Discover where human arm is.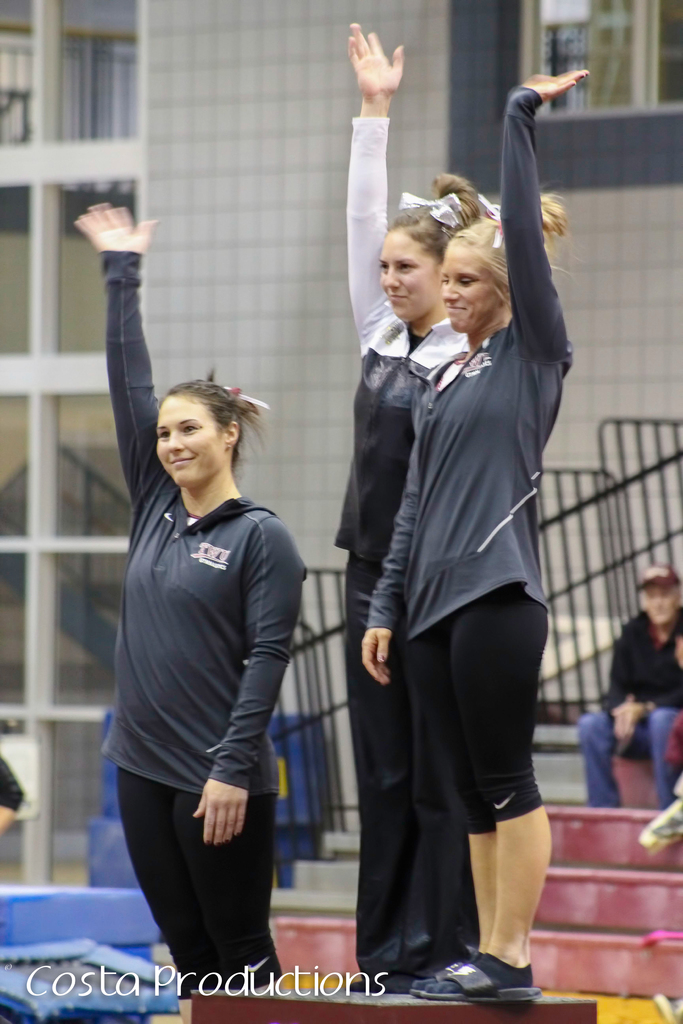
Discovered at box(345, 20, 406, 342).
